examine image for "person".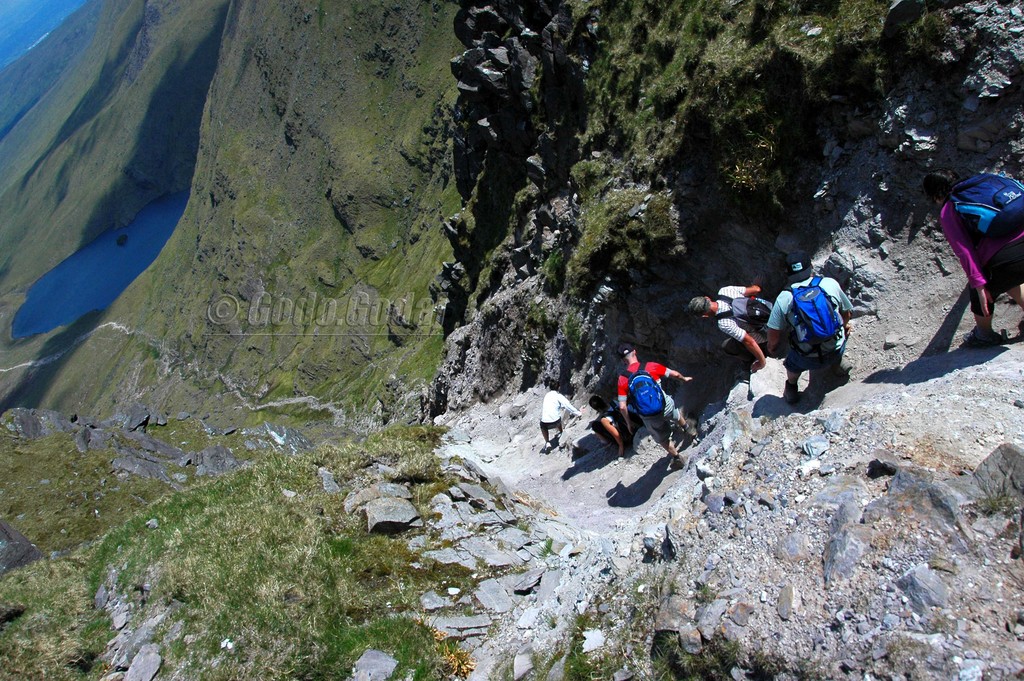
Examination result: (538,381,577,452).
